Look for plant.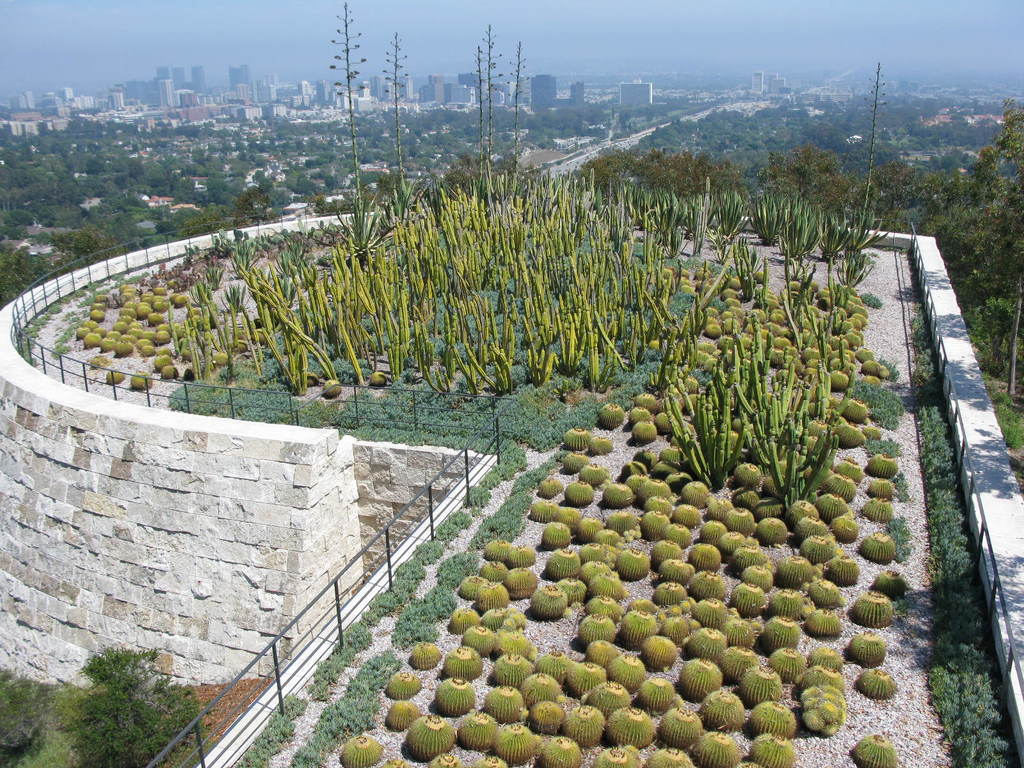
Found: {"left": 860, "top": 491, "right": 894, "bottom": 520}.
